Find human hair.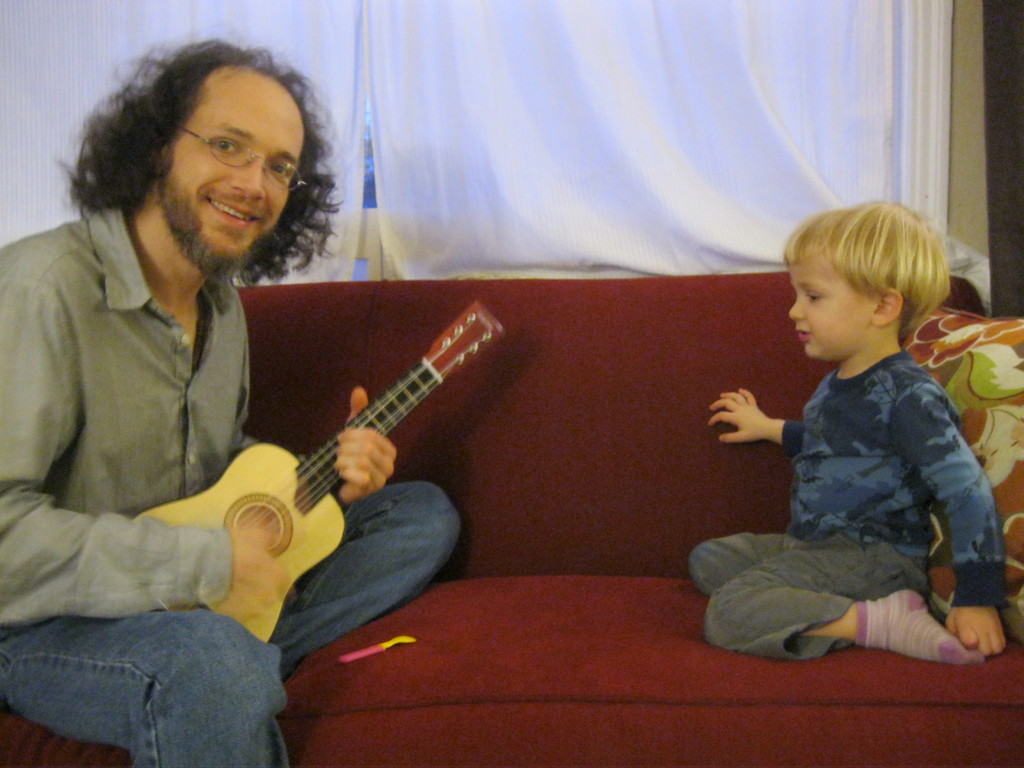
(779, 197, 955, 348).
